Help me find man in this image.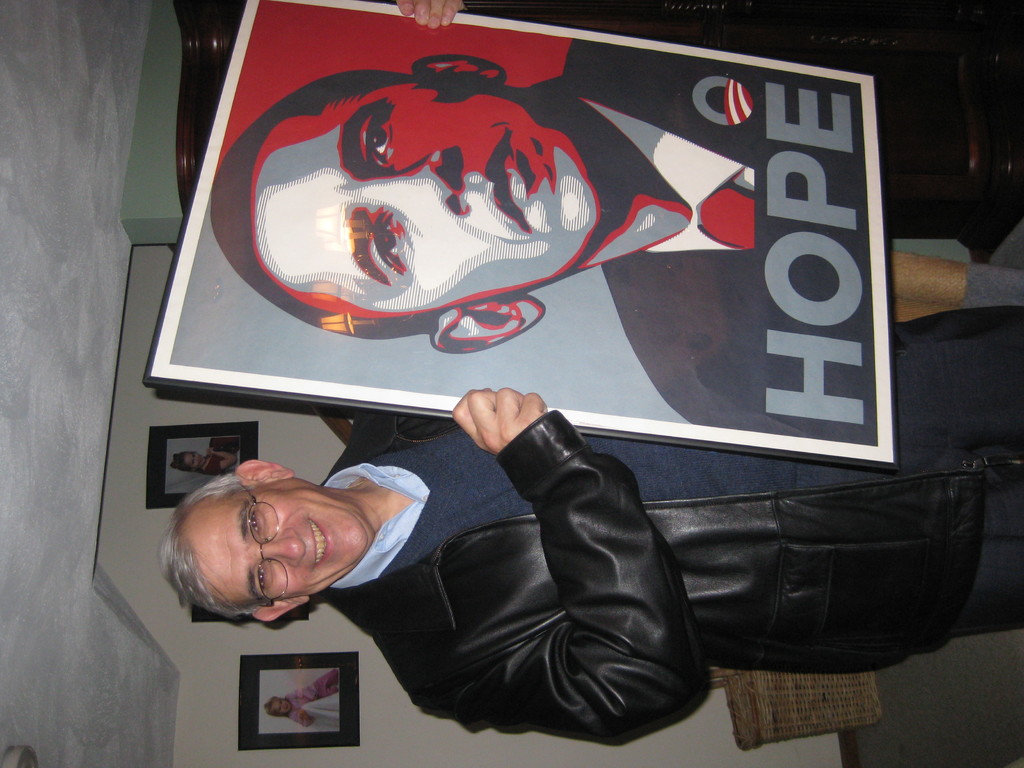
Found it: (x1=164, y1=310, x2=1023, y2=744).
